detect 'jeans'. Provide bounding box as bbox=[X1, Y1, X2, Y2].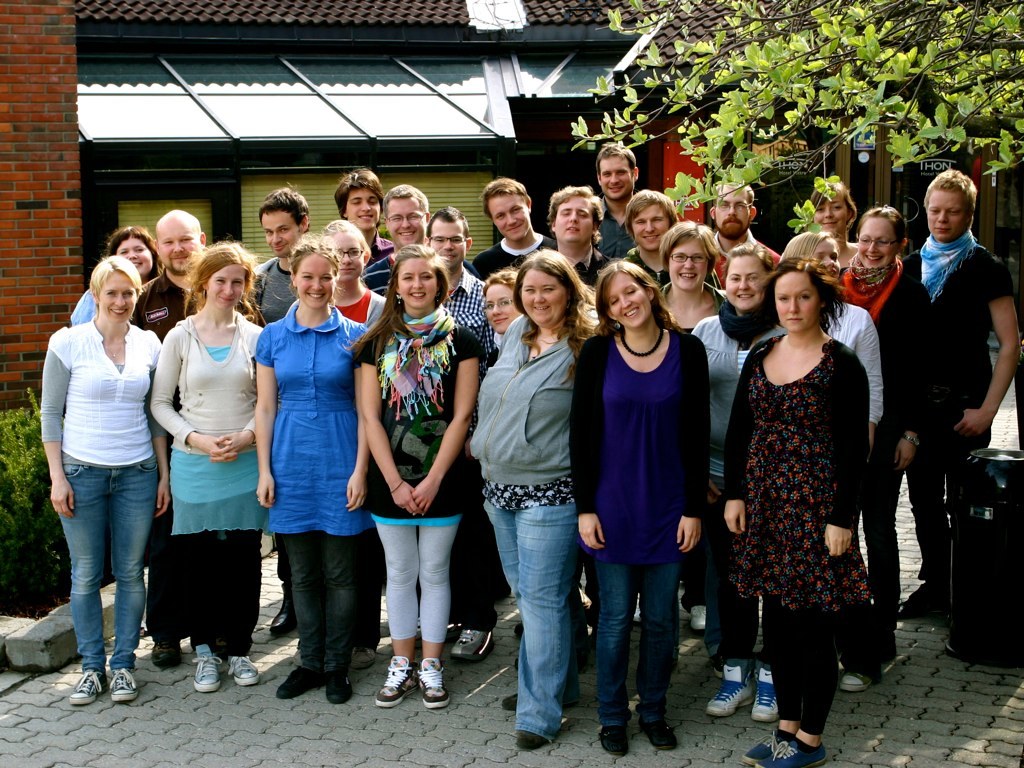
bbox=[486, 501, 587, 727].
